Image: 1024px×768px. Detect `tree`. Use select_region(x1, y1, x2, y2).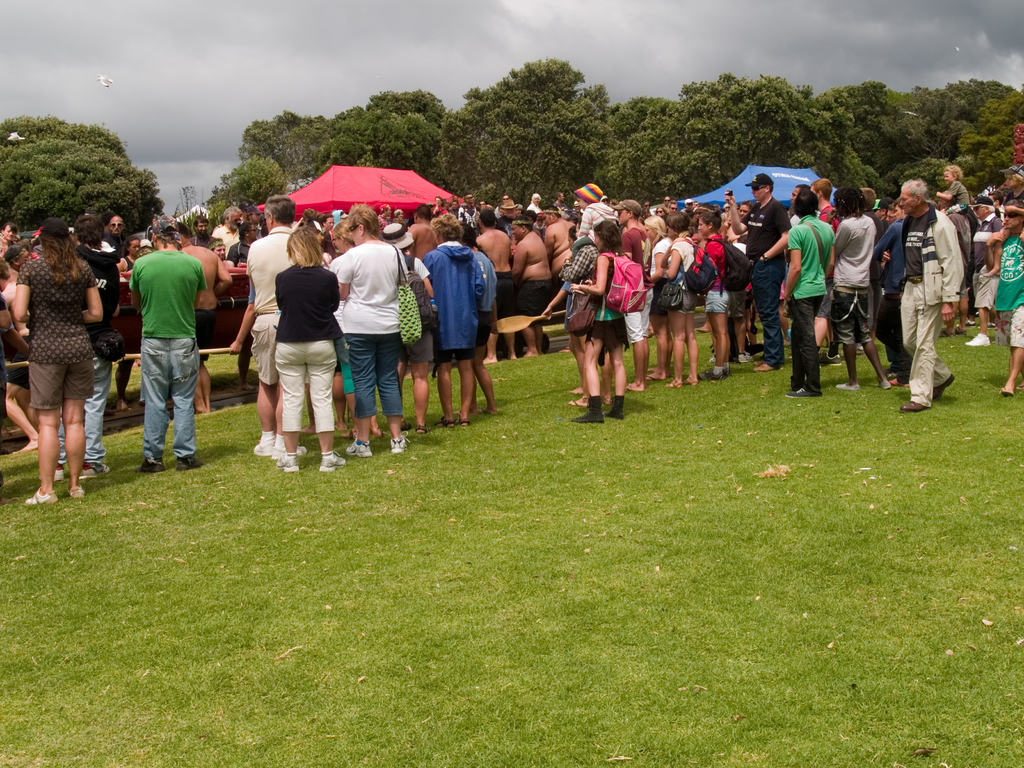
select_region(892, 74, 1017, 159).
